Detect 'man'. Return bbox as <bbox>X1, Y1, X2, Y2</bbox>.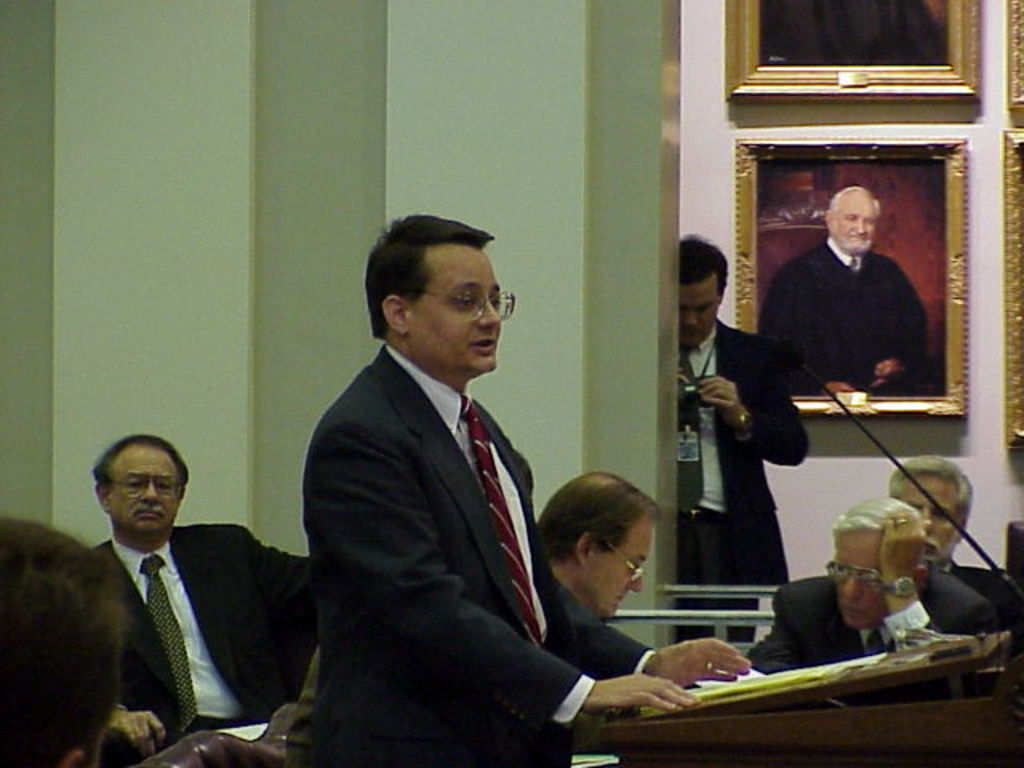
<bbox>274, 210, 592, 734</bbox>.
